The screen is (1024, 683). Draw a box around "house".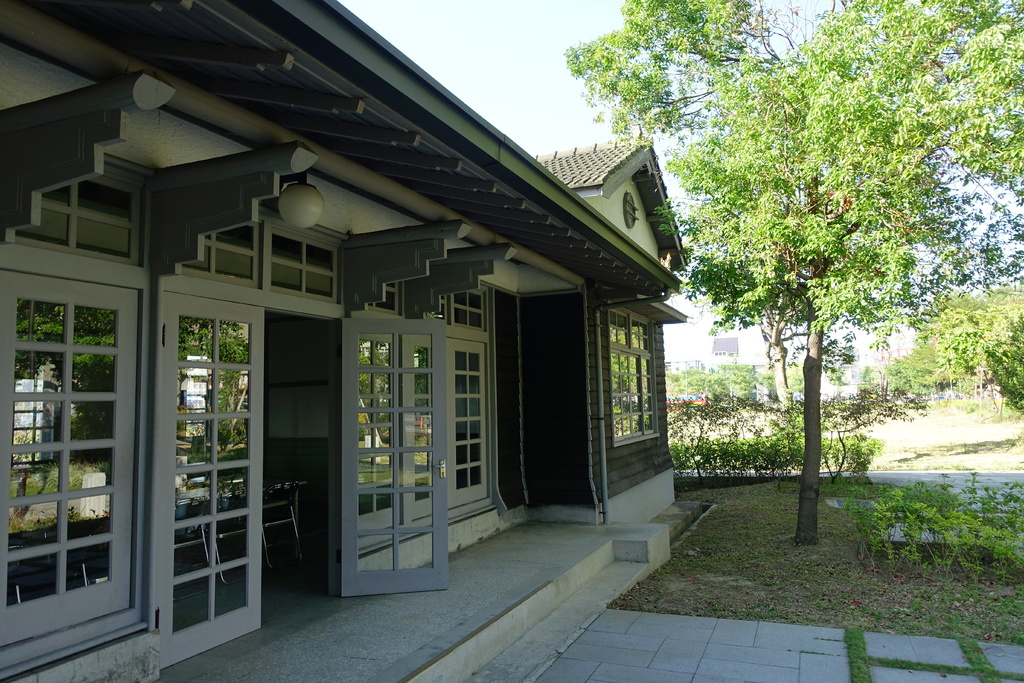
Rect(664, 293, 874, 373).
